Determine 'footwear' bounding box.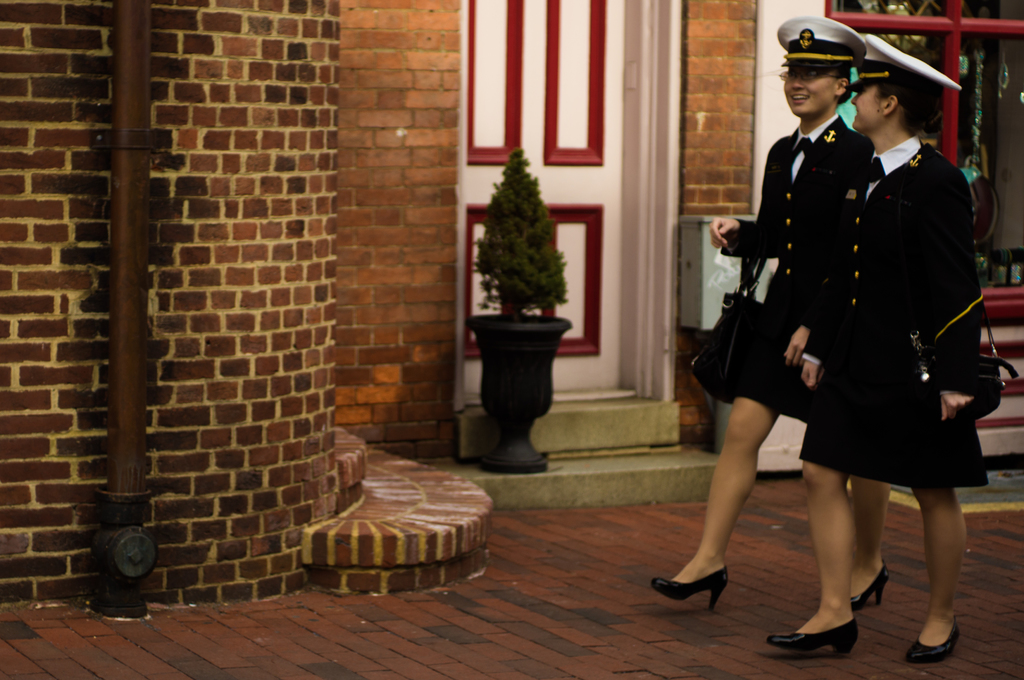
Determined: Rect(646, 559, 729, 612).
